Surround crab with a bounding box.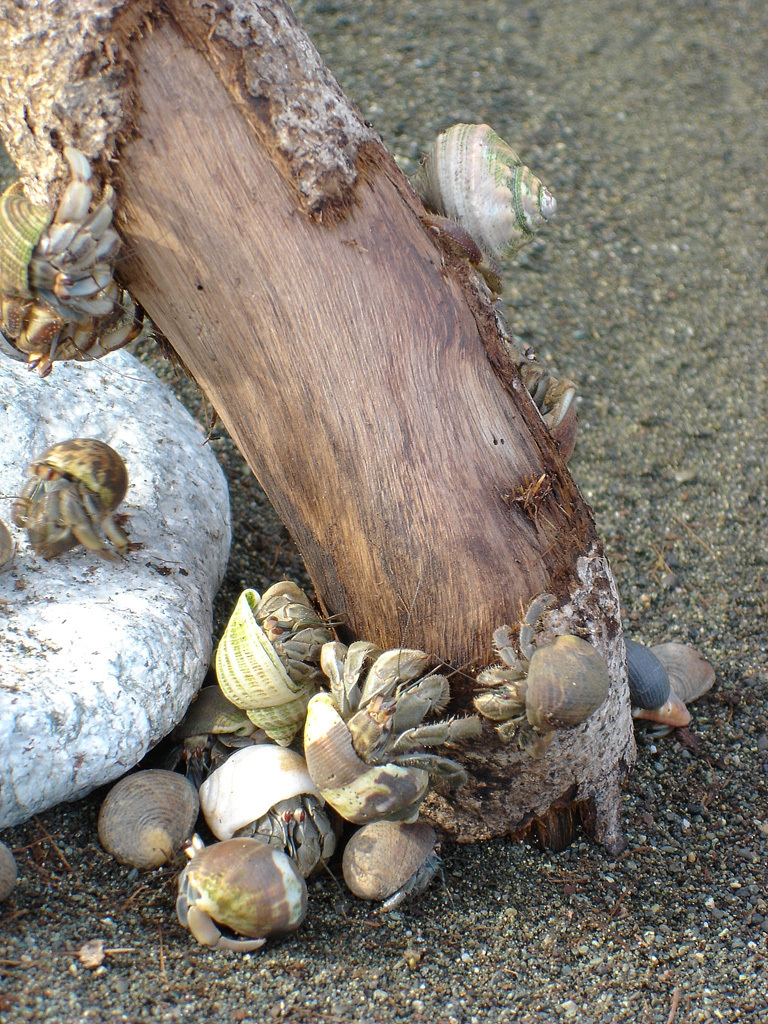
box(1, 439, 145, 574).
